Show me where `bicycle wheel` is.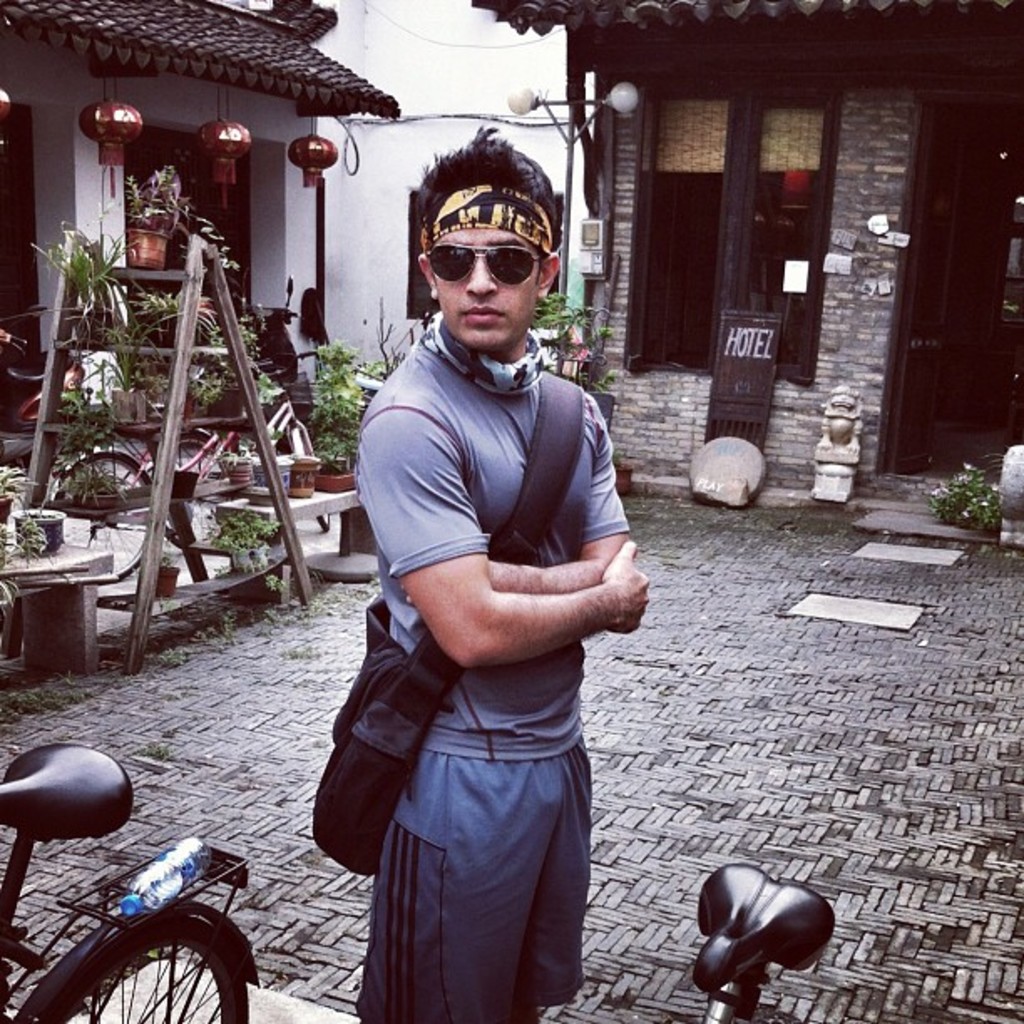
`bicycle wheel` is at bbox=[162, 425, 223, 554].
